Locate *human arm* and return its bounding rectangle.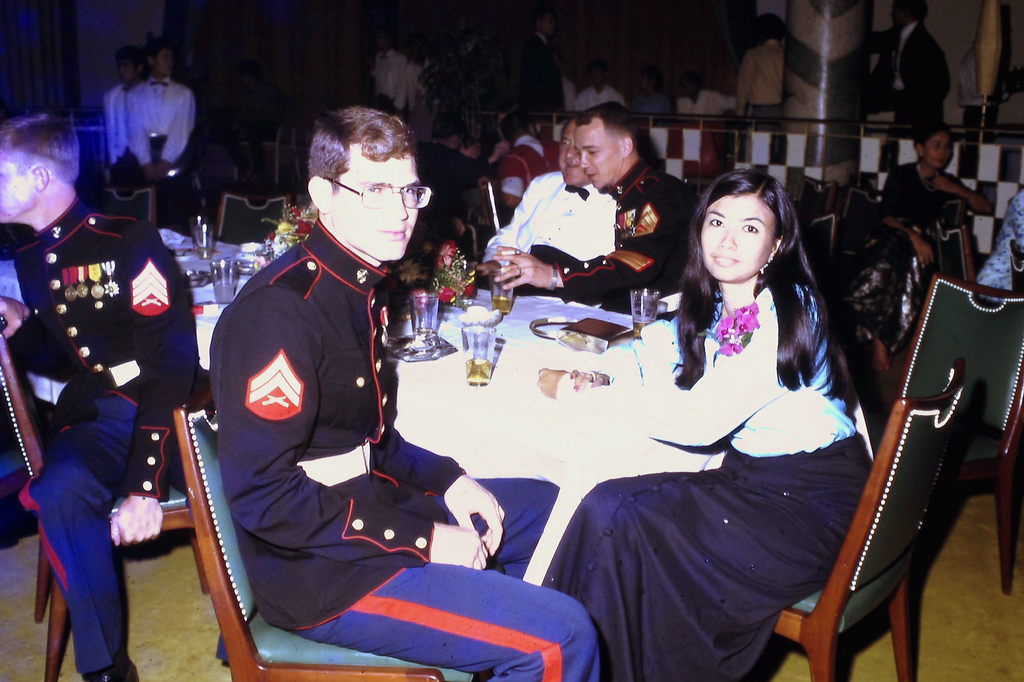
{"x1": 913, "y1": 39, "x2": 959, "y2": 113}.
